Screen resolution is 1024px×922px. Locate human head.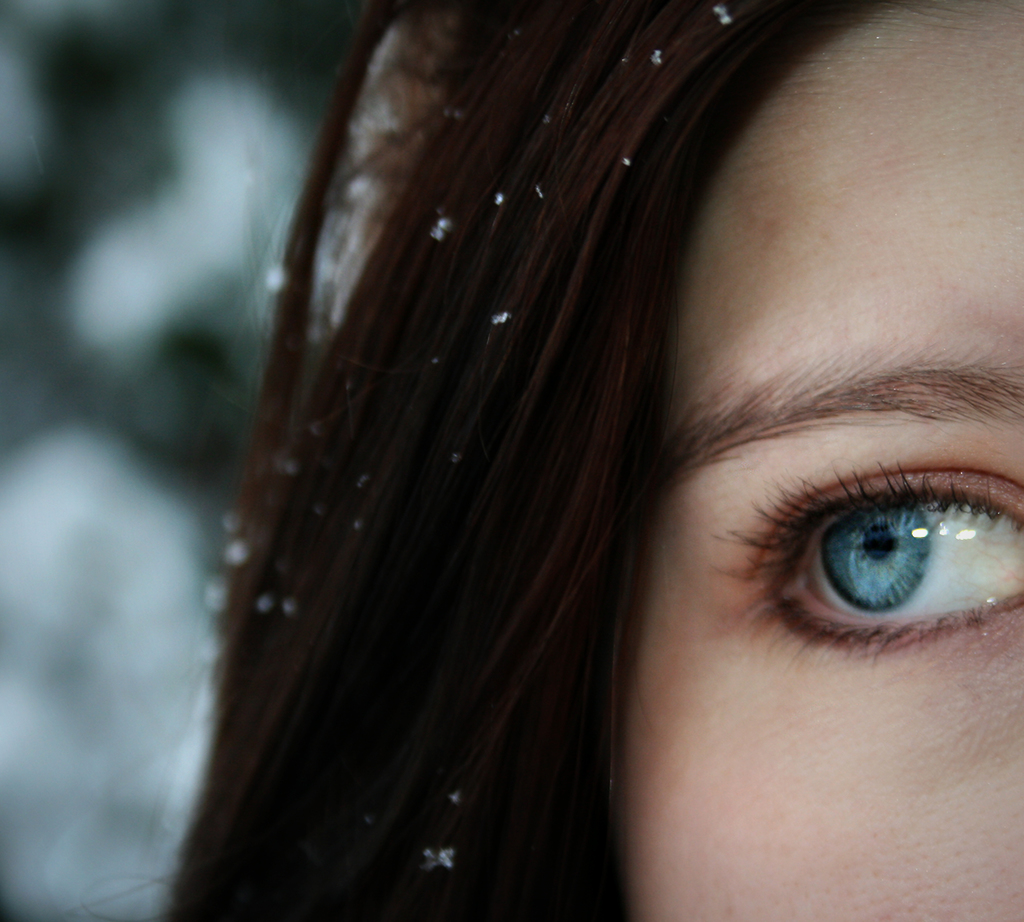
bbox=(184, 0, 1007, 921).
